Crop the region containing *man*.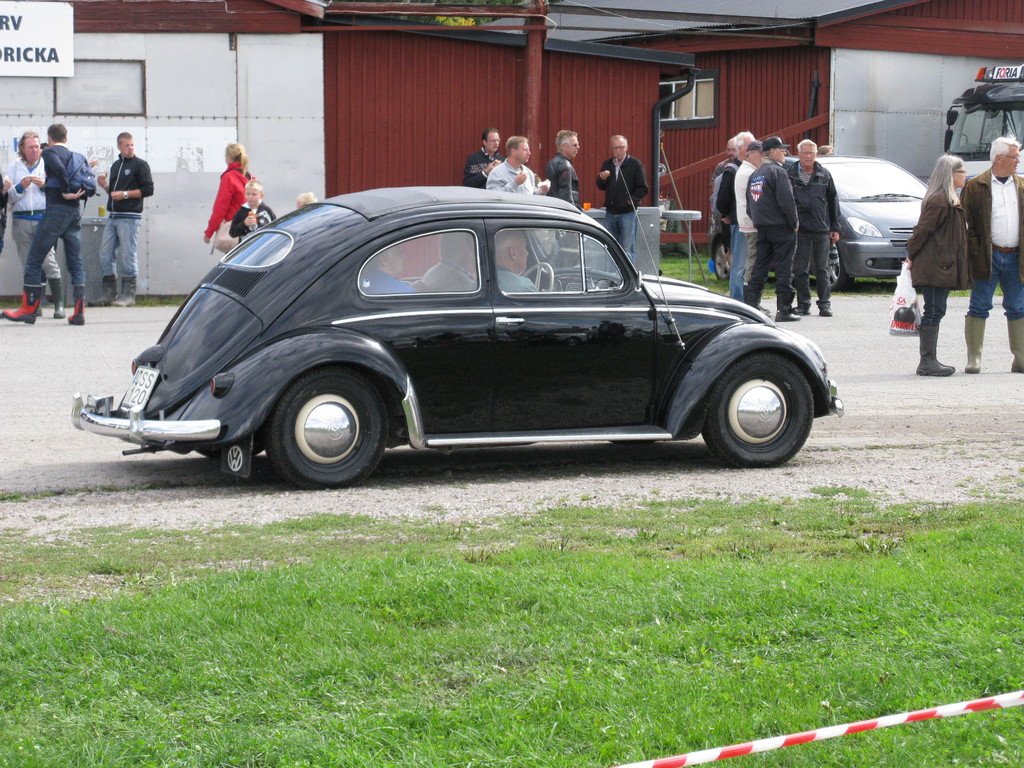
Crop region: bbox=[708, 141, 752, 273].
